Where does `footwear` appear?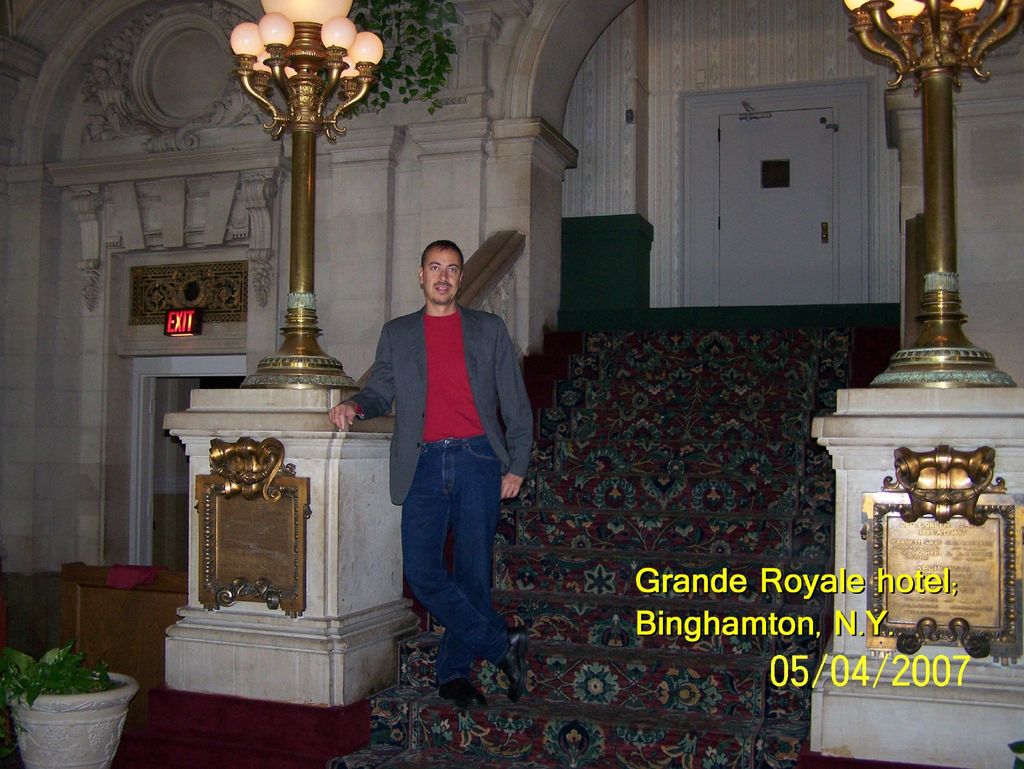
Appears at (489, 638, 529, 702).
